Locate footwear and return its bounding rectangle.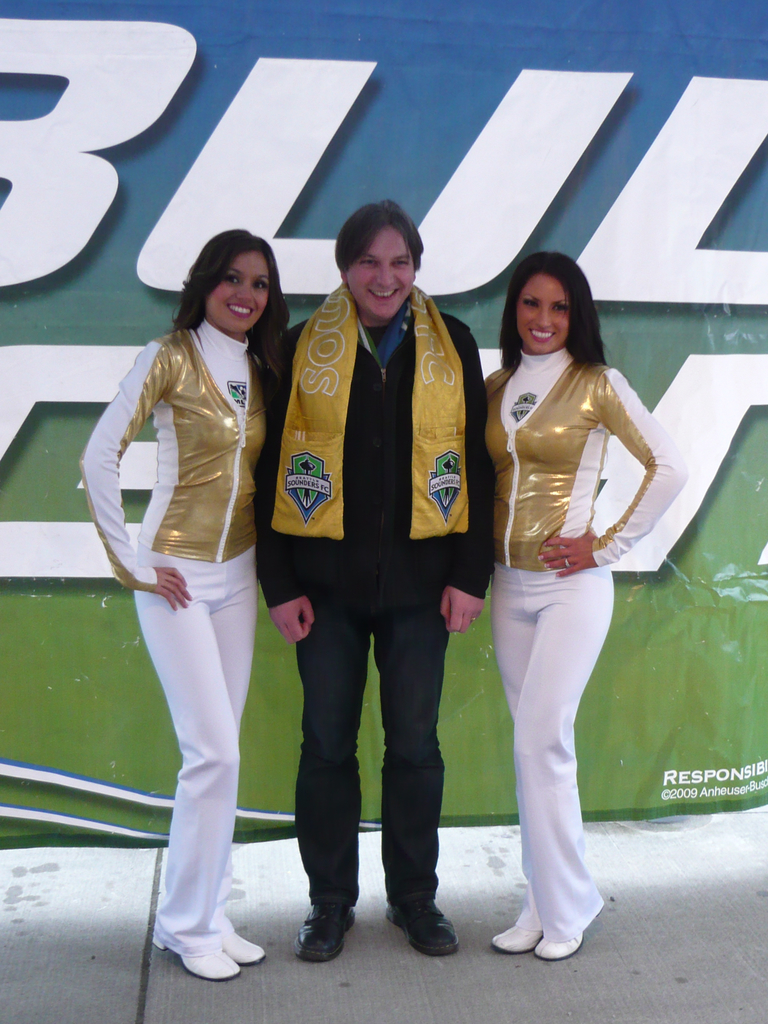
[291,886,364,961].
